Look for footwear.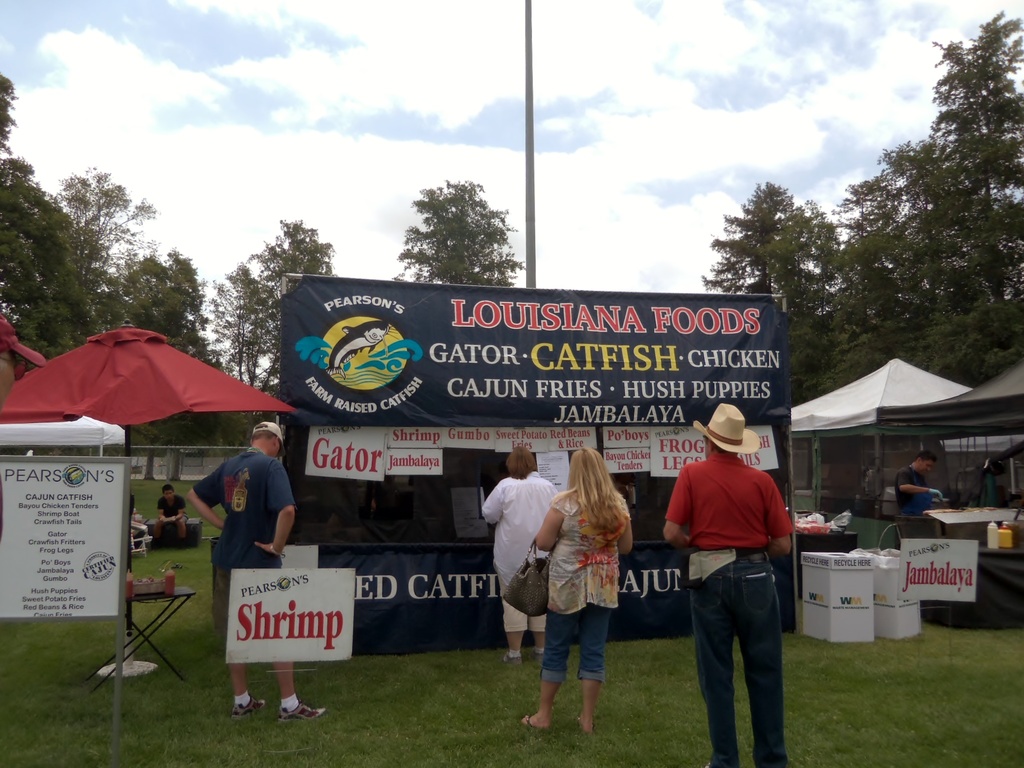
Found: [533,650,545,664].
